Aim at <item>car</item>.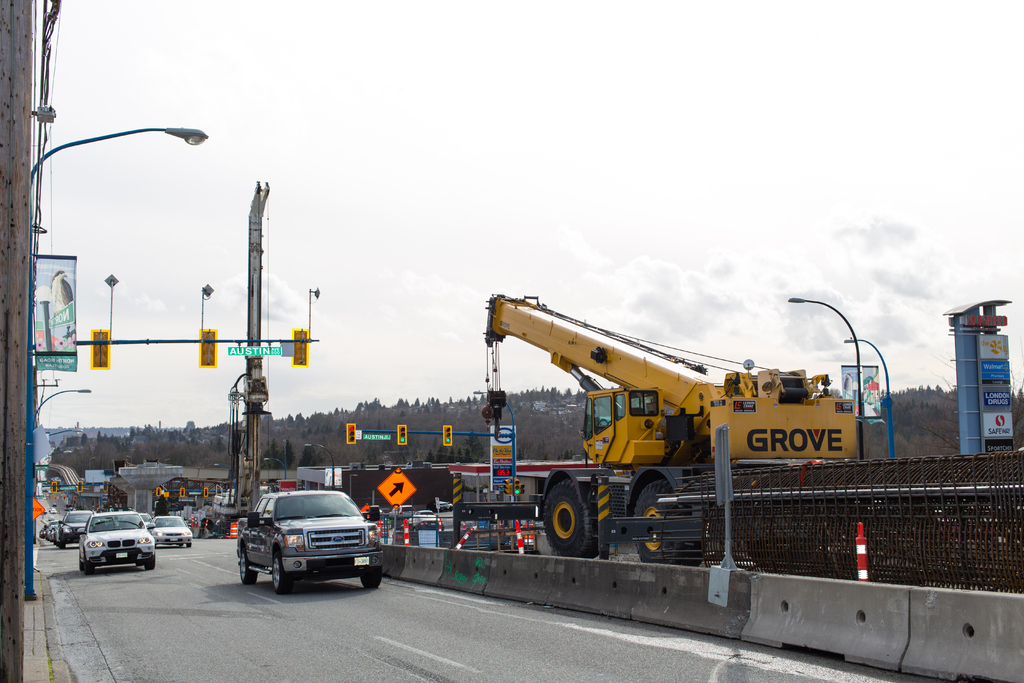
Aimed at bbox=[235, 490, 391, 594].
